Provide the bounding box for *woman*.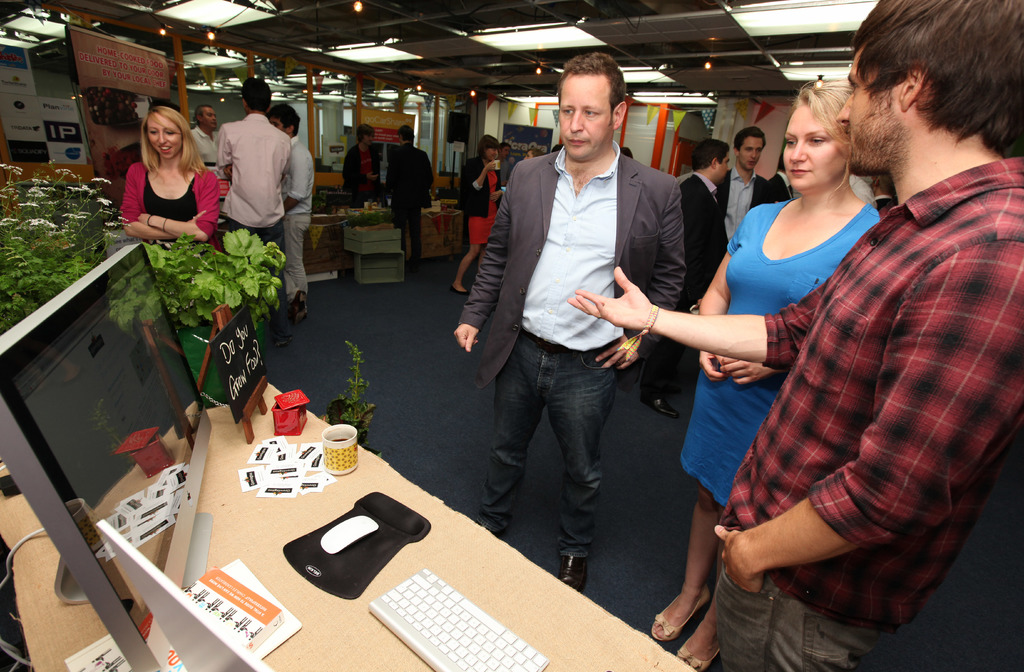
rect(102, 97, 215, 252).
